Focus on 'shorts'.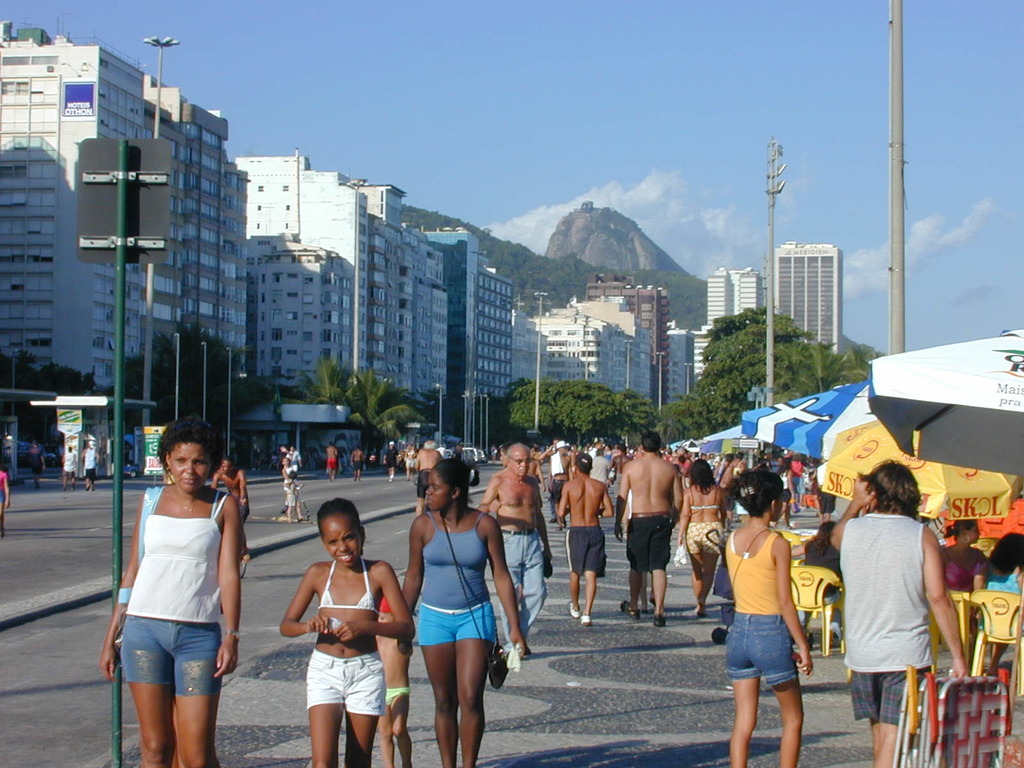
Focused at 353:461:362:471.
